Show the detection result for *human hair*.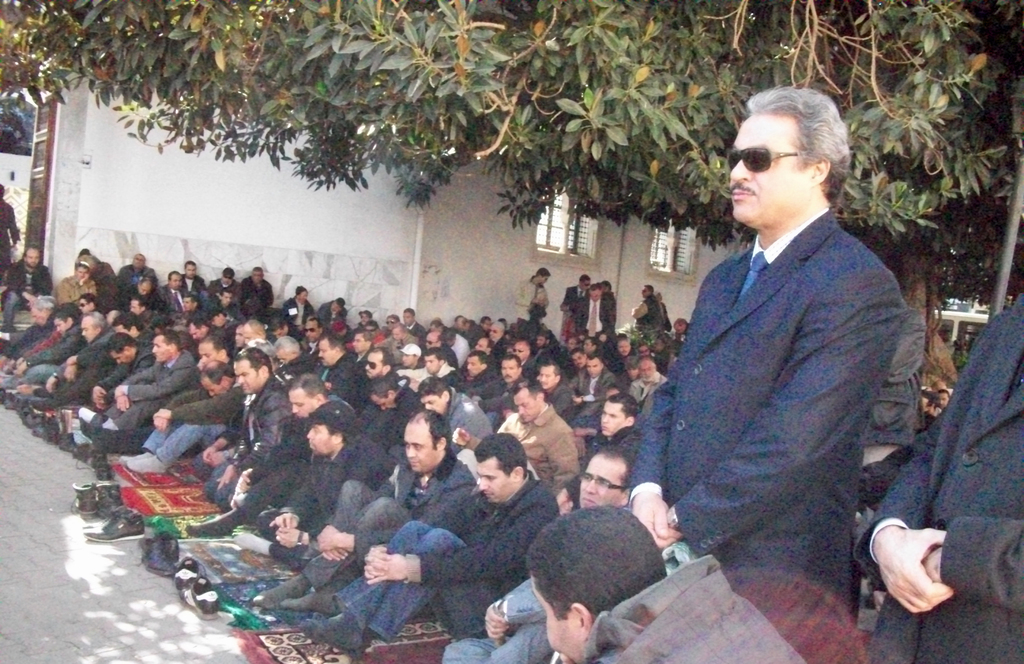
(left=367, top=378, right=399, bottom=400).
